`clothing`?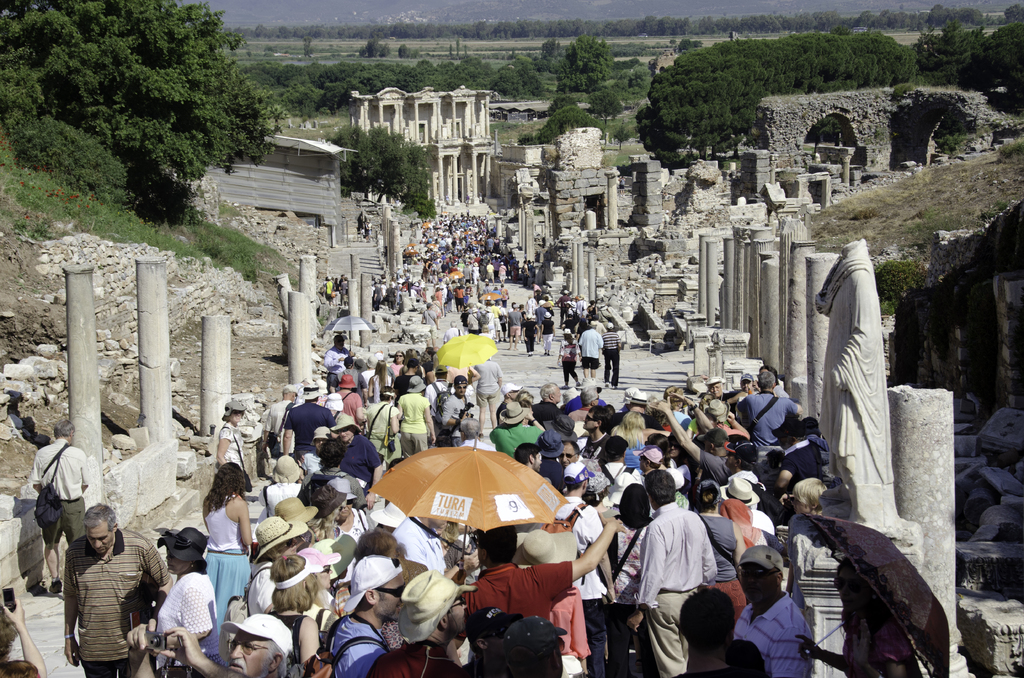
bbox=(738, 397, 793, 446)
